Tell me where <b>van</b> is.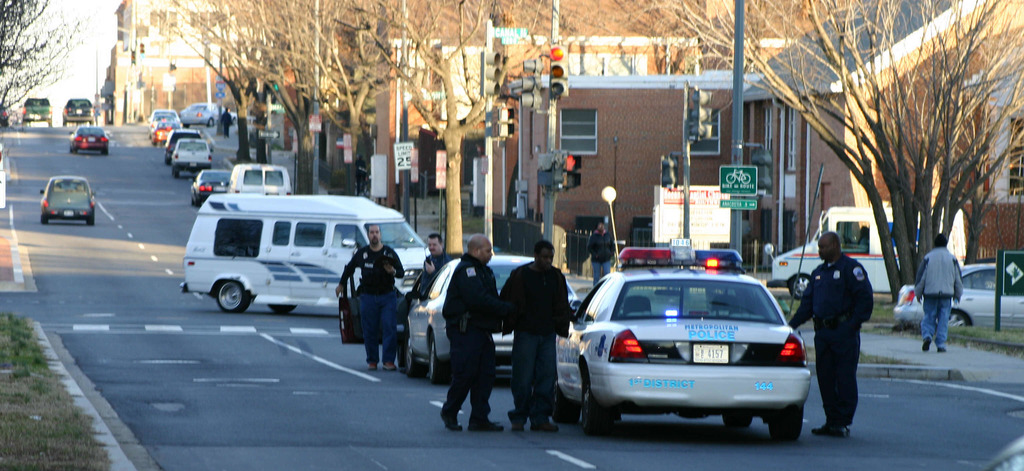
<b>van</b> is at [left=762, top=203, right=963, bottom=303].
